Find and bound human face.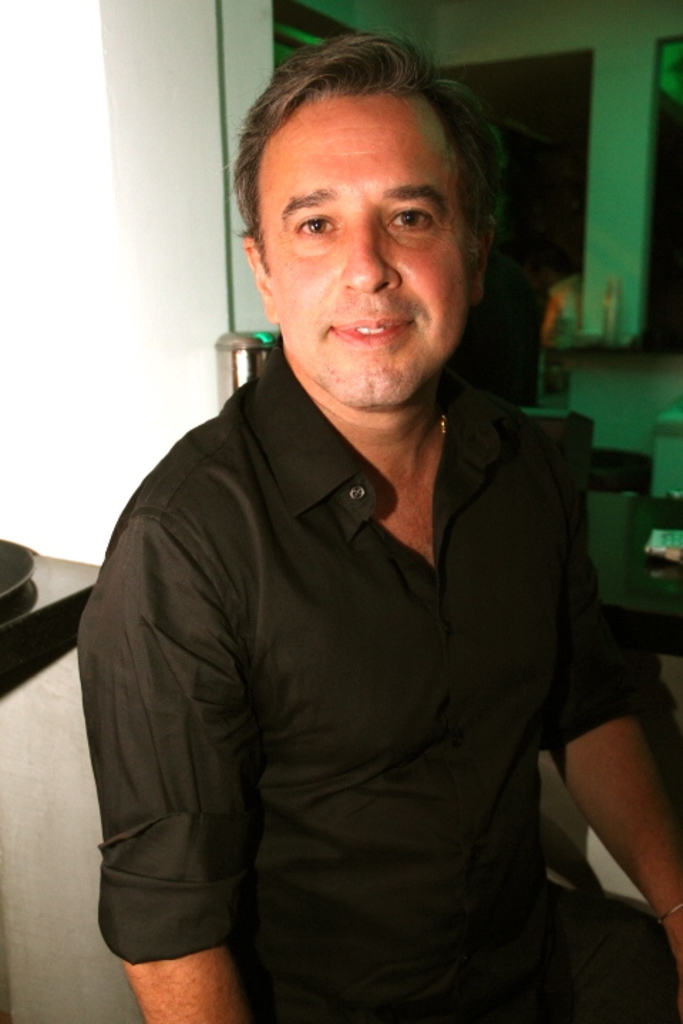
Bound: Rect(238, 27, 508, 404).
